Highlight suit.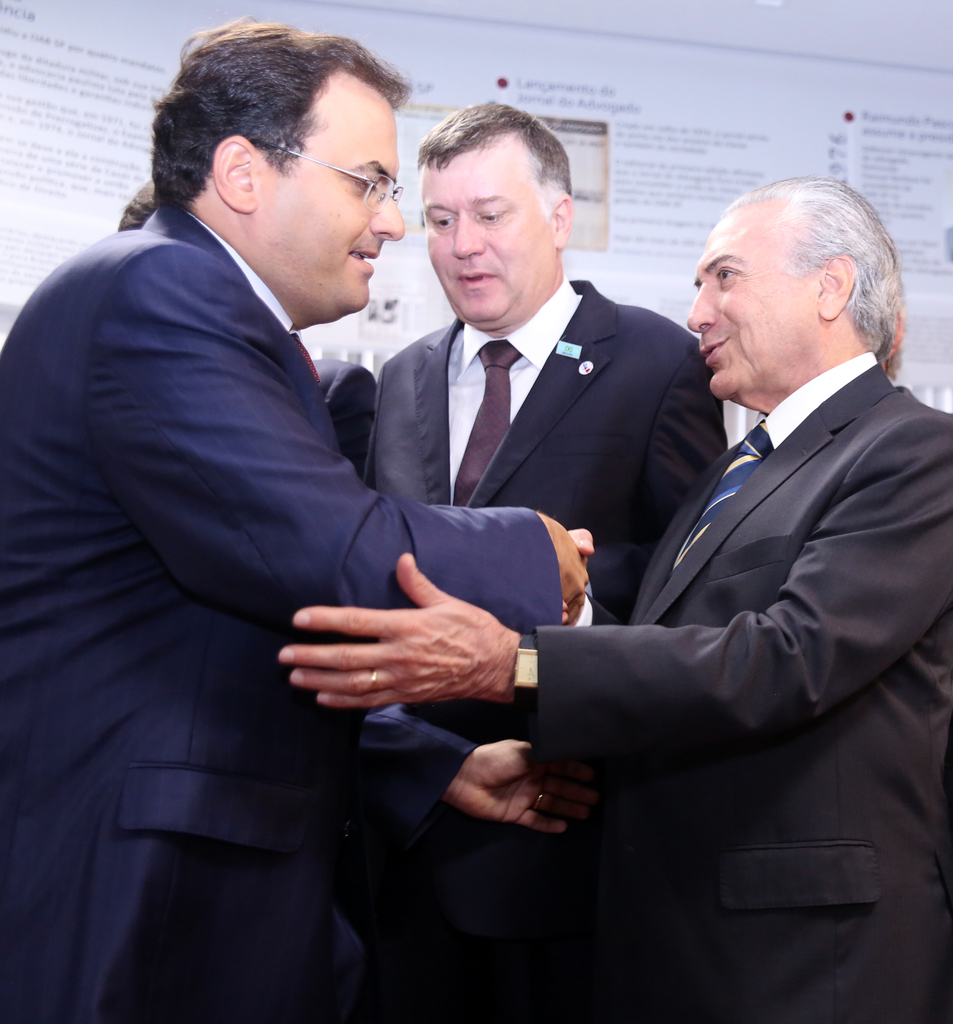
Highlighted region: x1=365, y1=272, x2=728, y2=1023.
